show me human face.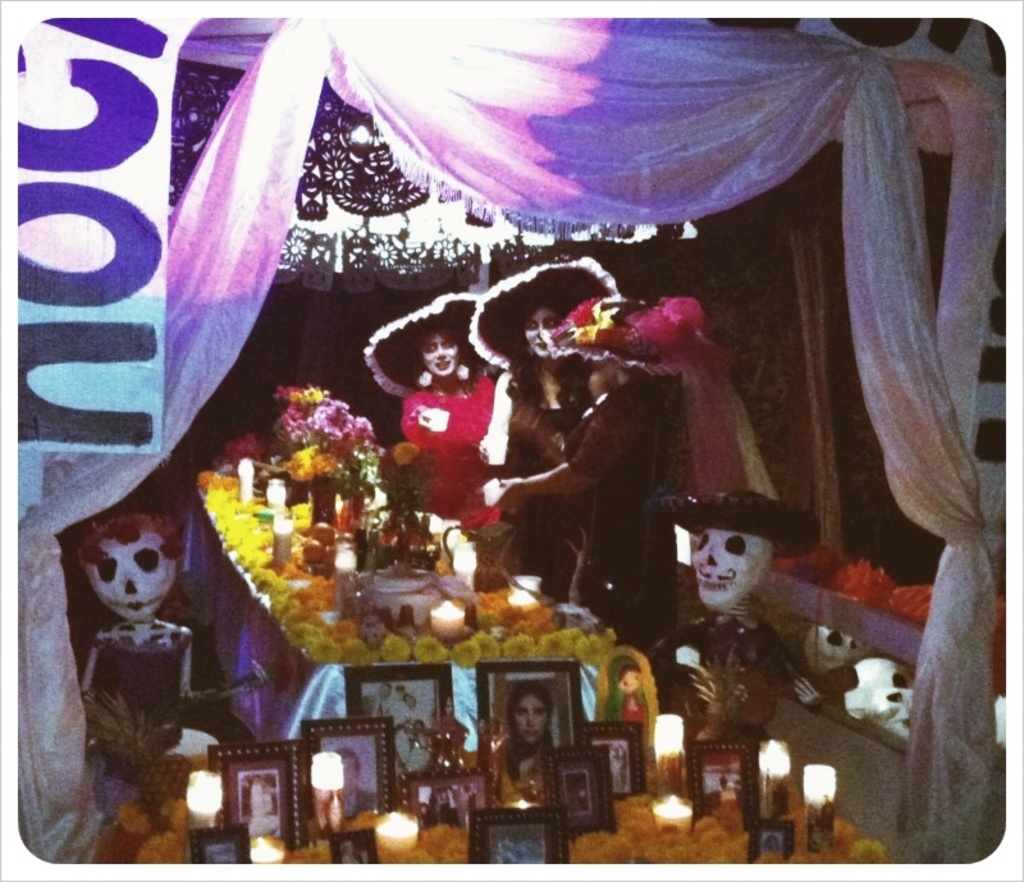
human face is here: 620 670 636 693.
